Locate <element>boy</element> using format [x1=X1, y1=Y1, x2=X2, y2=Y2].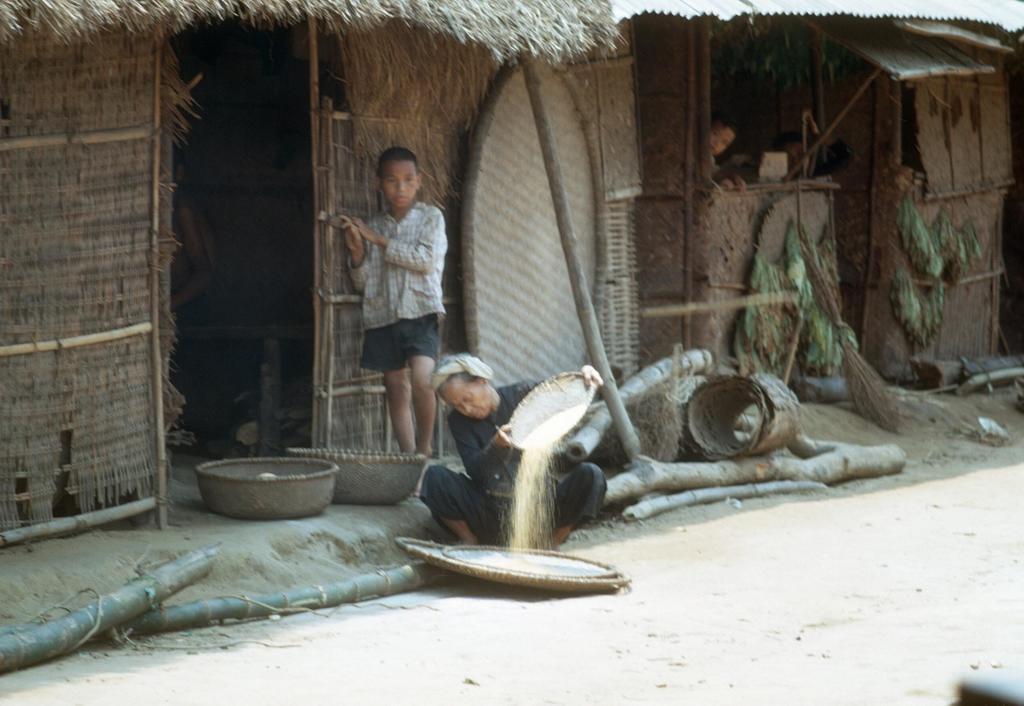
[x1=335, y1=143, x2=460, y2=458].
